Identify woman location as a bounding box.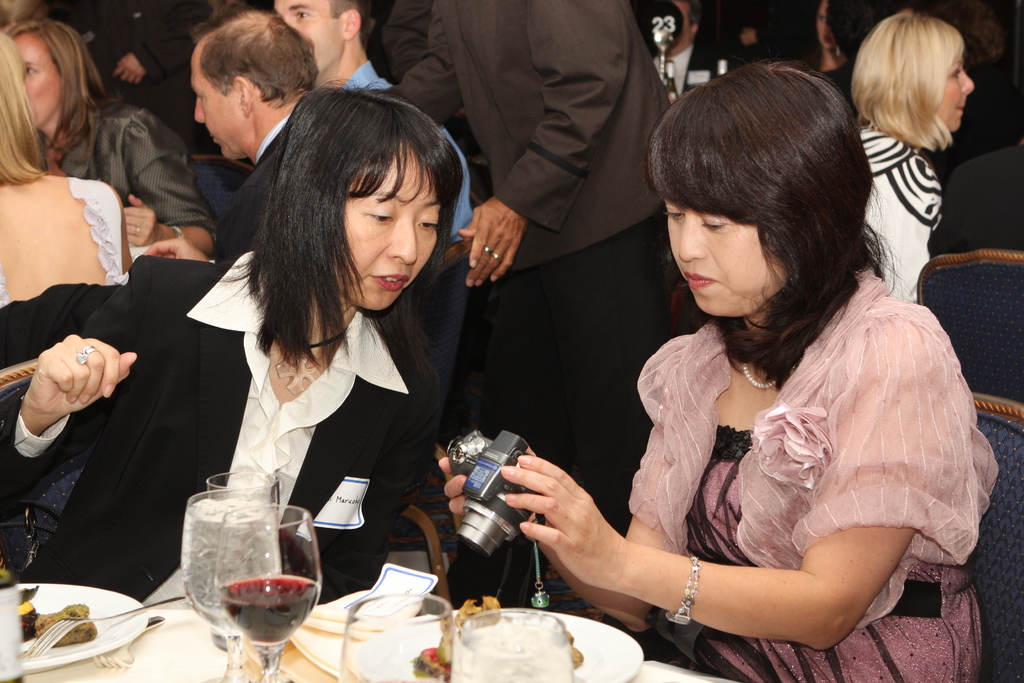
(849, 12, 977, 308).
